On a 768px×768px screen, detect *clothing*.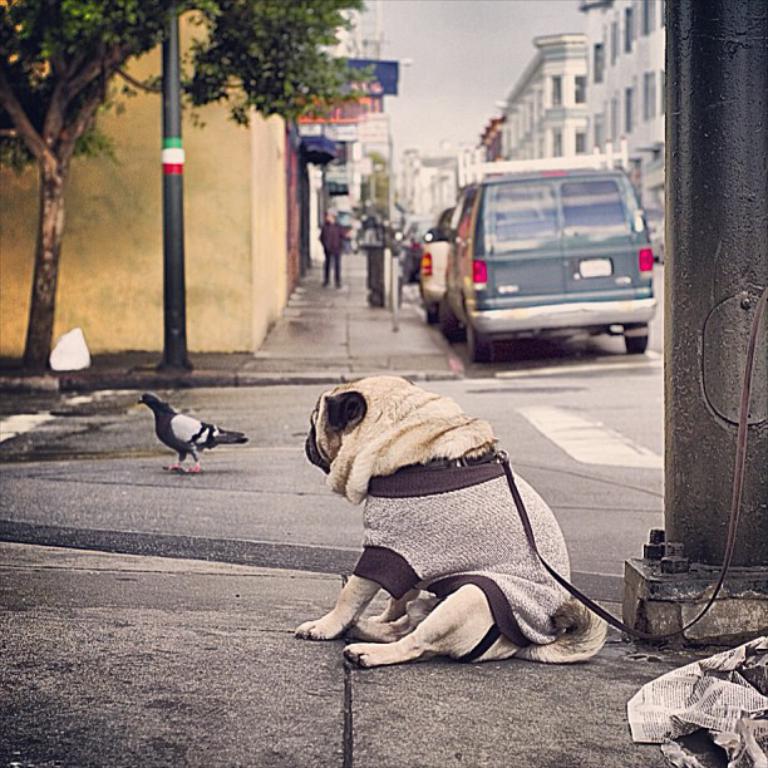
x1=315, y1=221, x2=348, y2=291.
